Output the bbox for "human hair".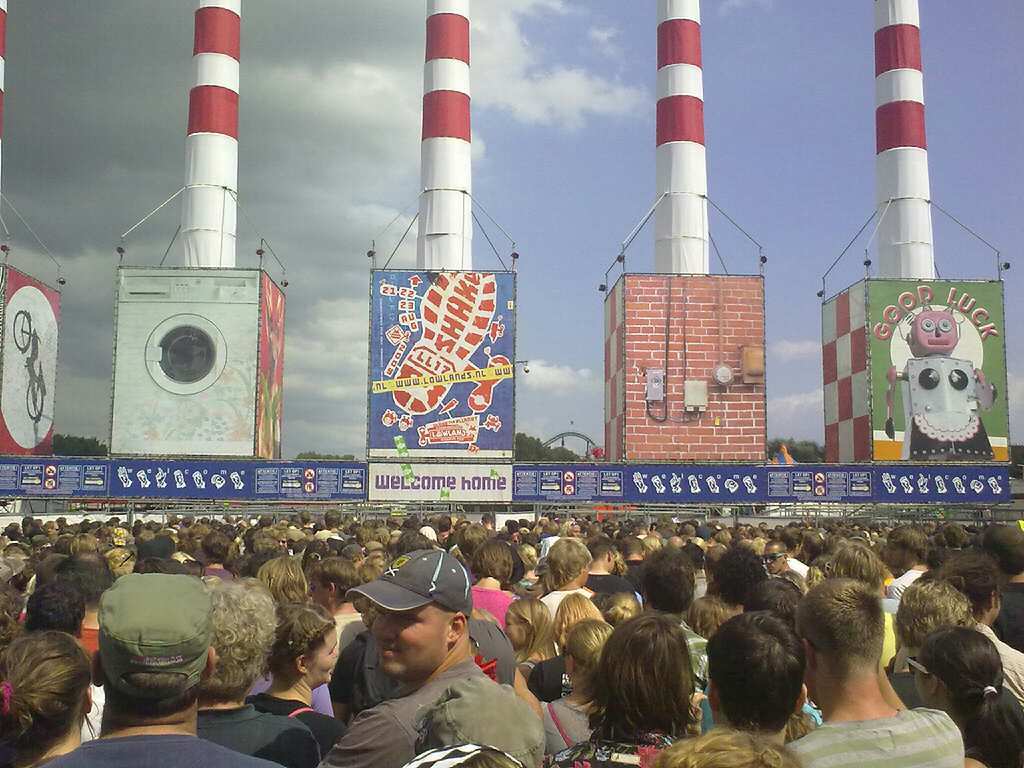
(left=318, top=556, right=369, bottom=614).
